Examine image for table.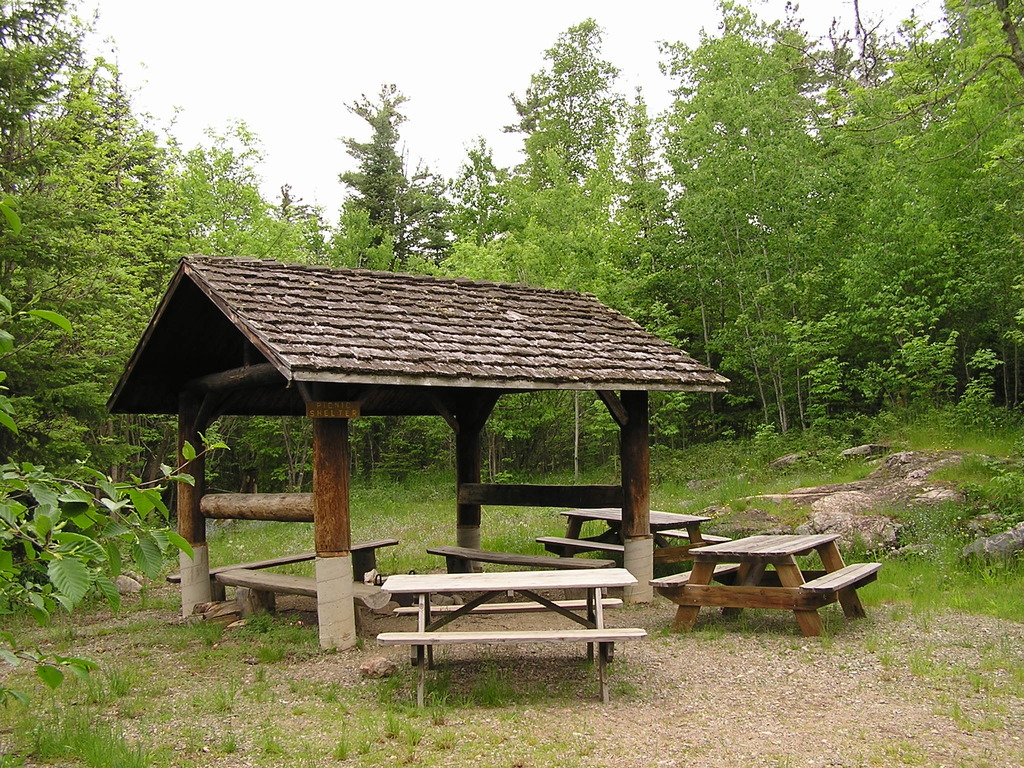
Examination result: select_region(352, 554, 652, 673).
